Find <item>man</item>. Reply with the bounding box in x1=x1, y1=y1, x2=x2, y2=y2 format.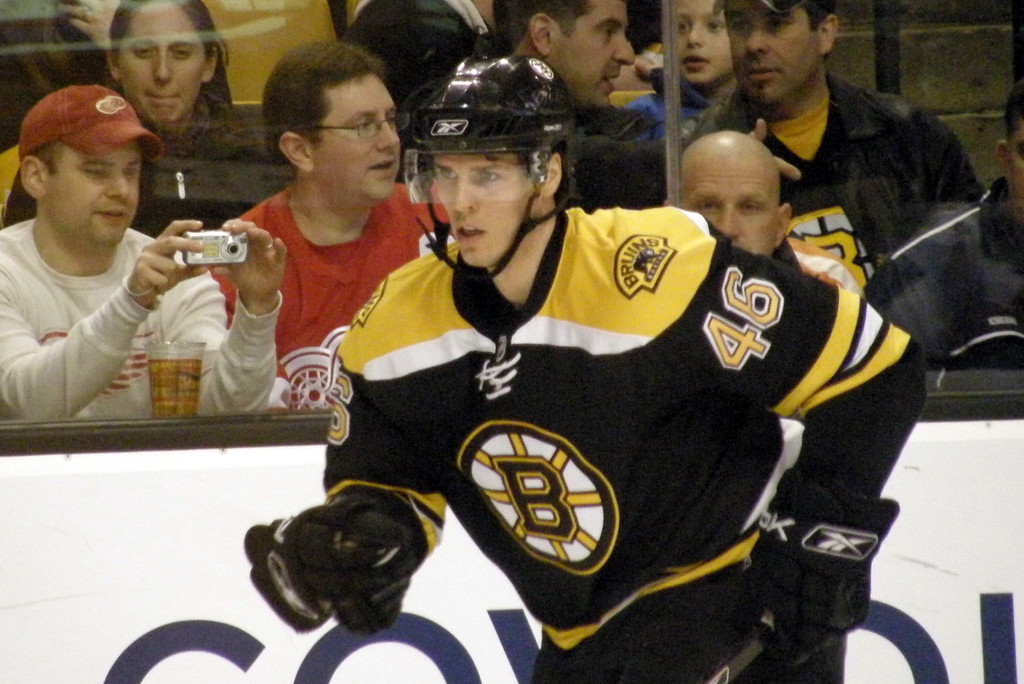
x1=662, y1=128, x2=870, y2=296.
